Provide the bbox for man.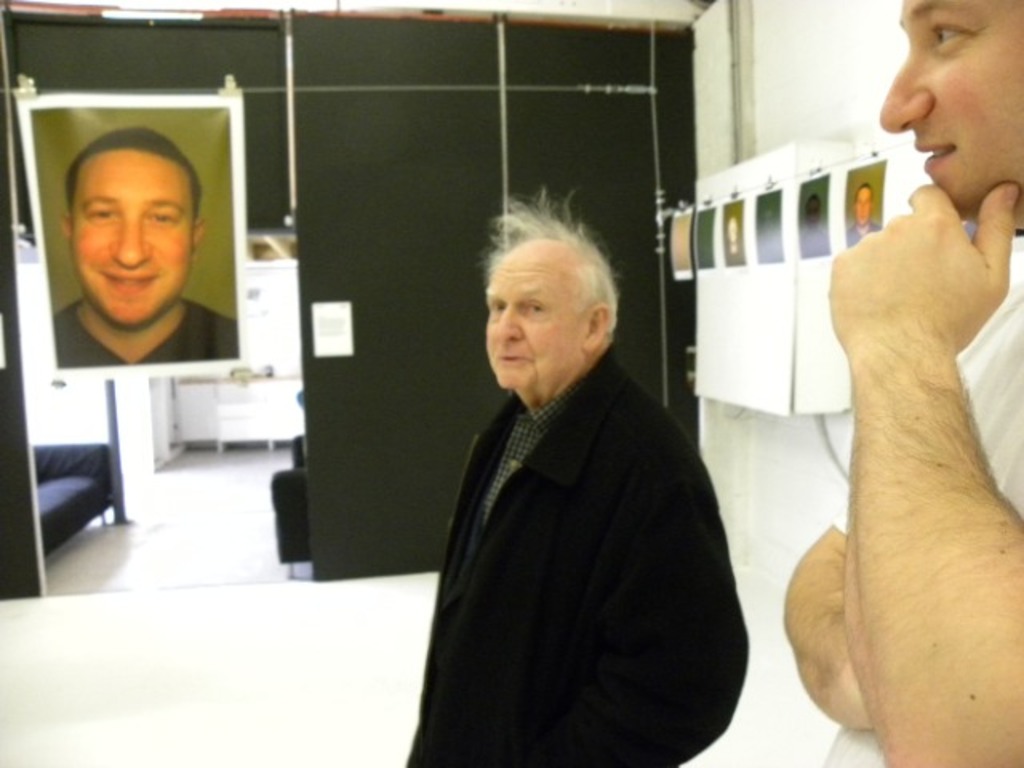
[846, 181, 880, 245].
